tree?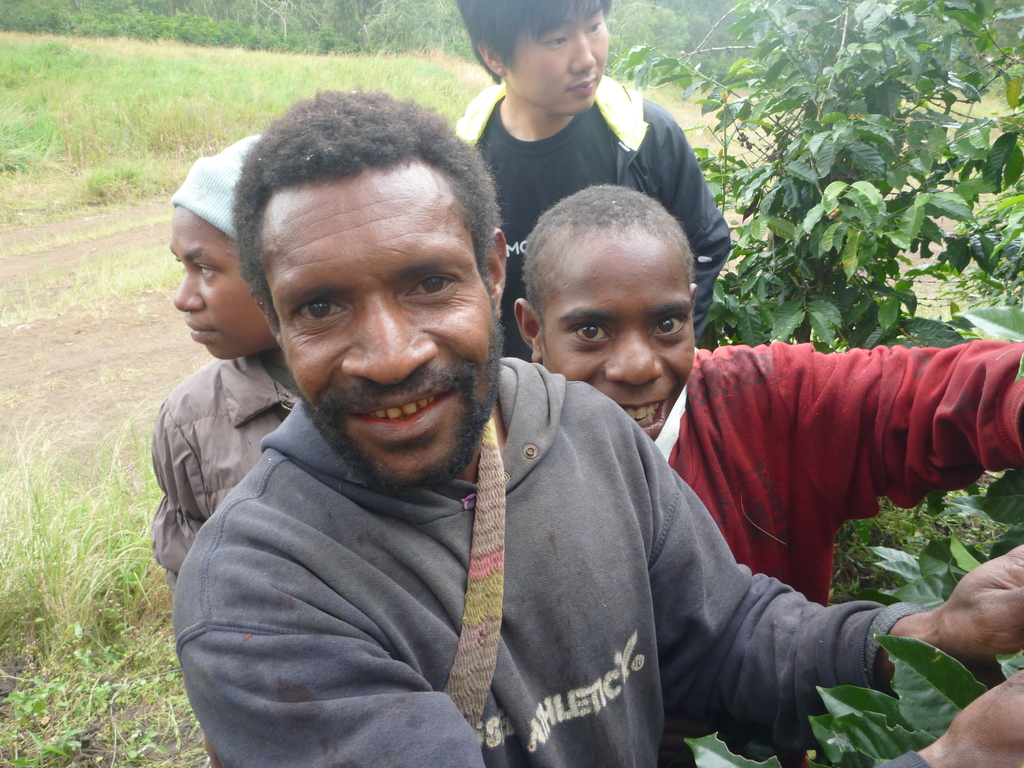
629:0:1023:767
